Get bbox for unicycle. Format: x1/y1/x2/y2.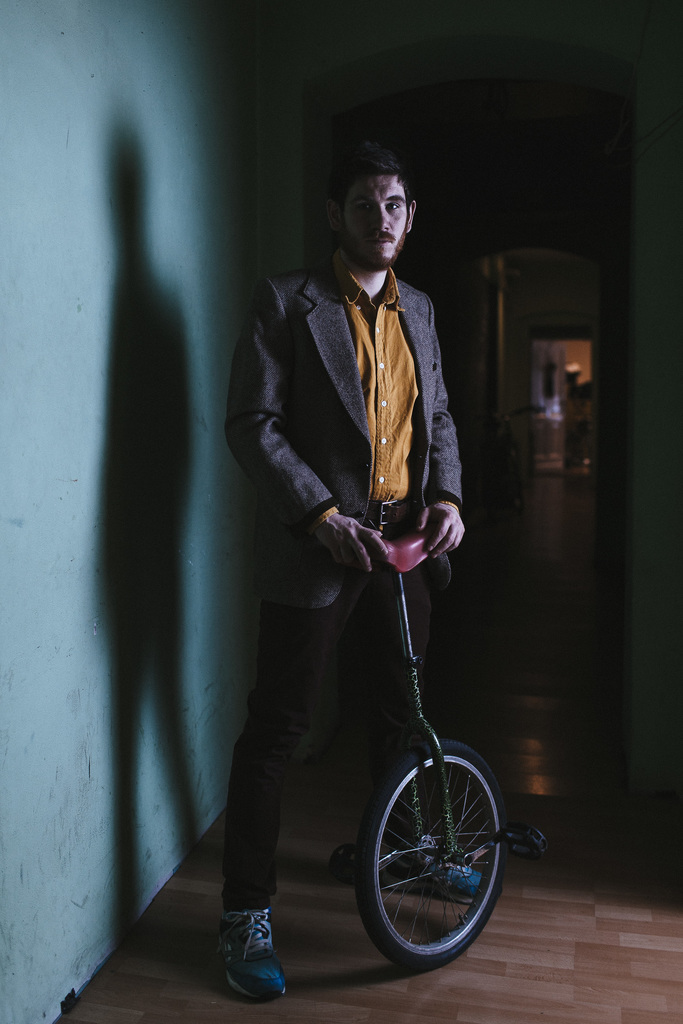
333/527/548/970.
